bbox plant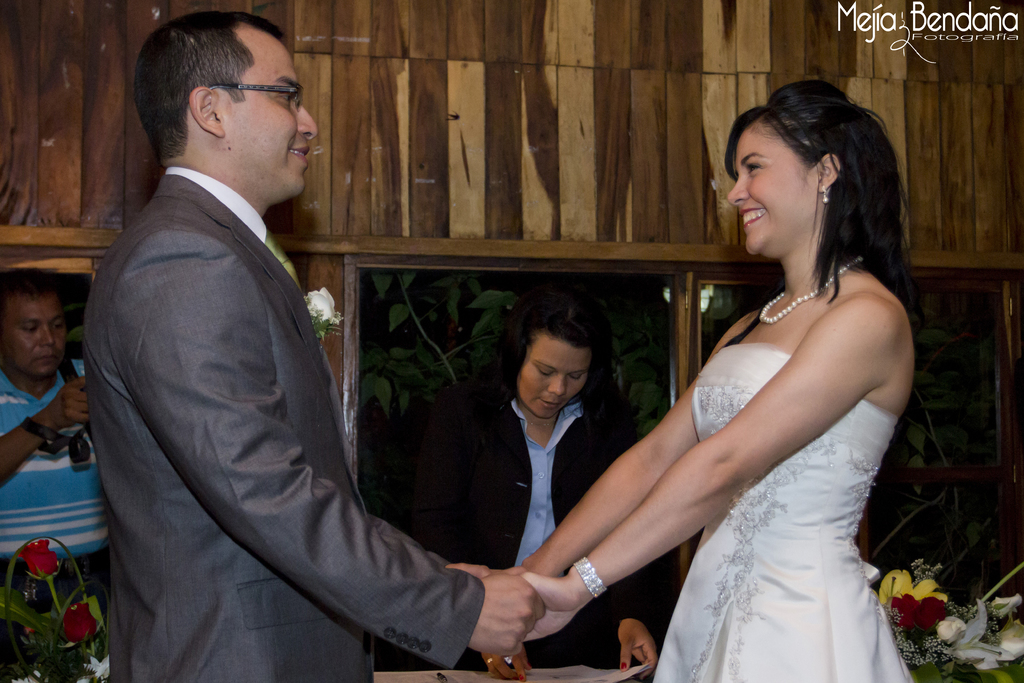
box(362, 257, 598, 467)
